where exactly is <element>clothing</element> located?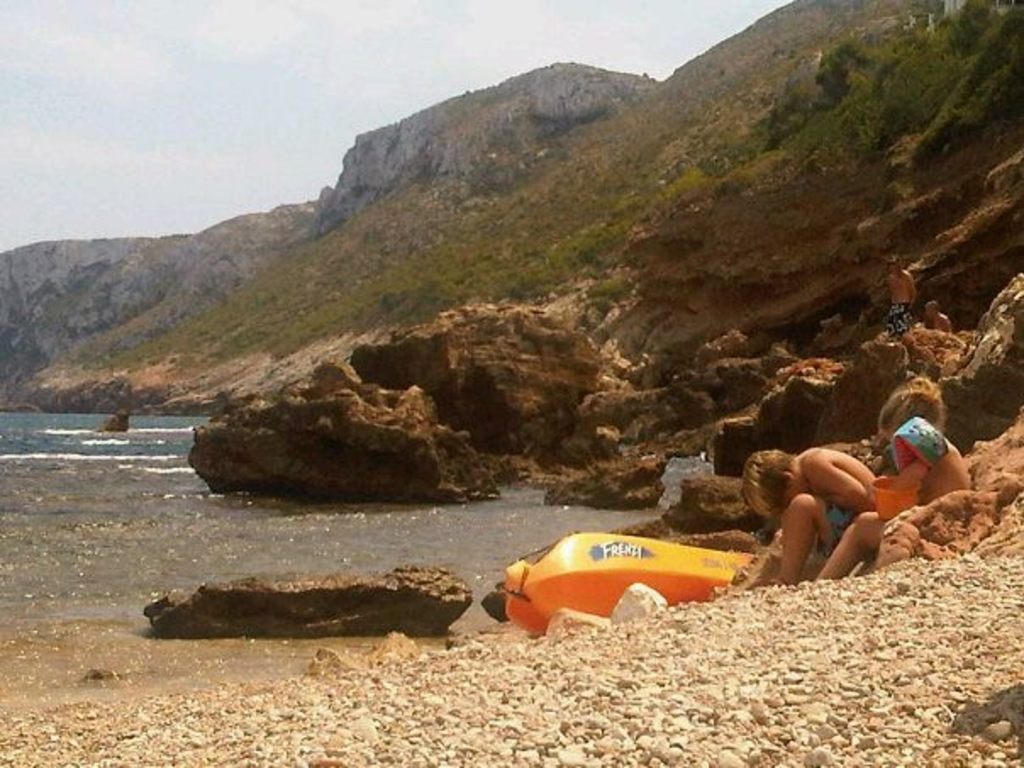
Its bounding box is <box>885,298,914,337</box>.
